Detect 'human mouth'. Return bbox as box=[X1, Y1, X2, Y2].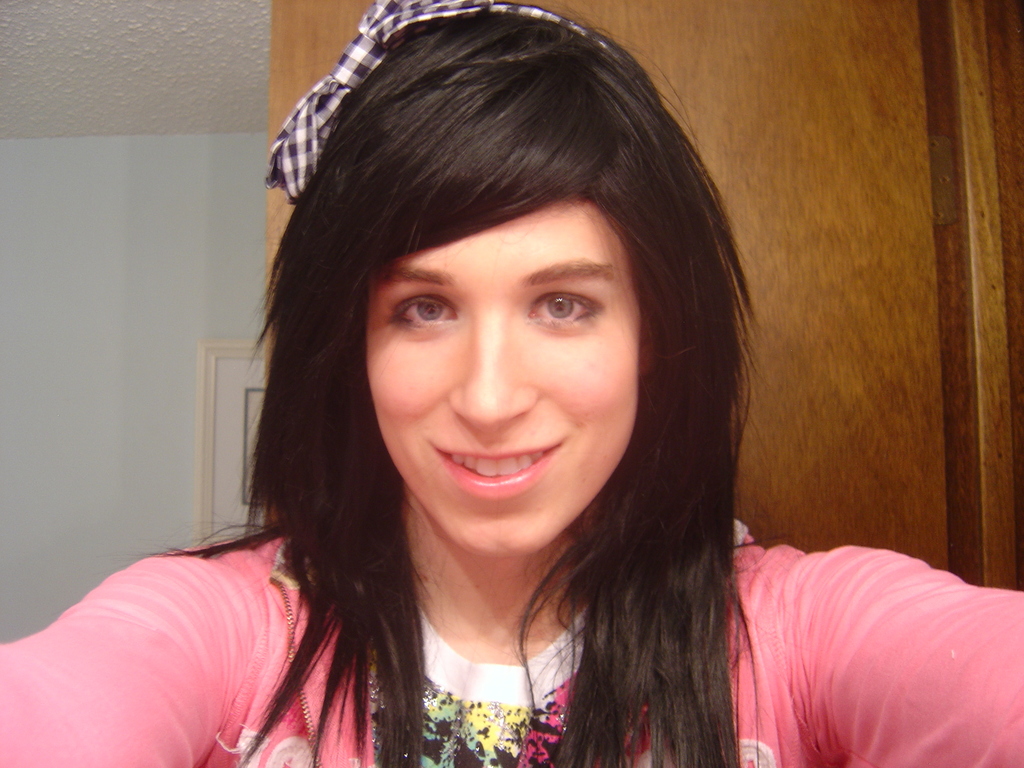
box=[418, 439, 581, 506].
